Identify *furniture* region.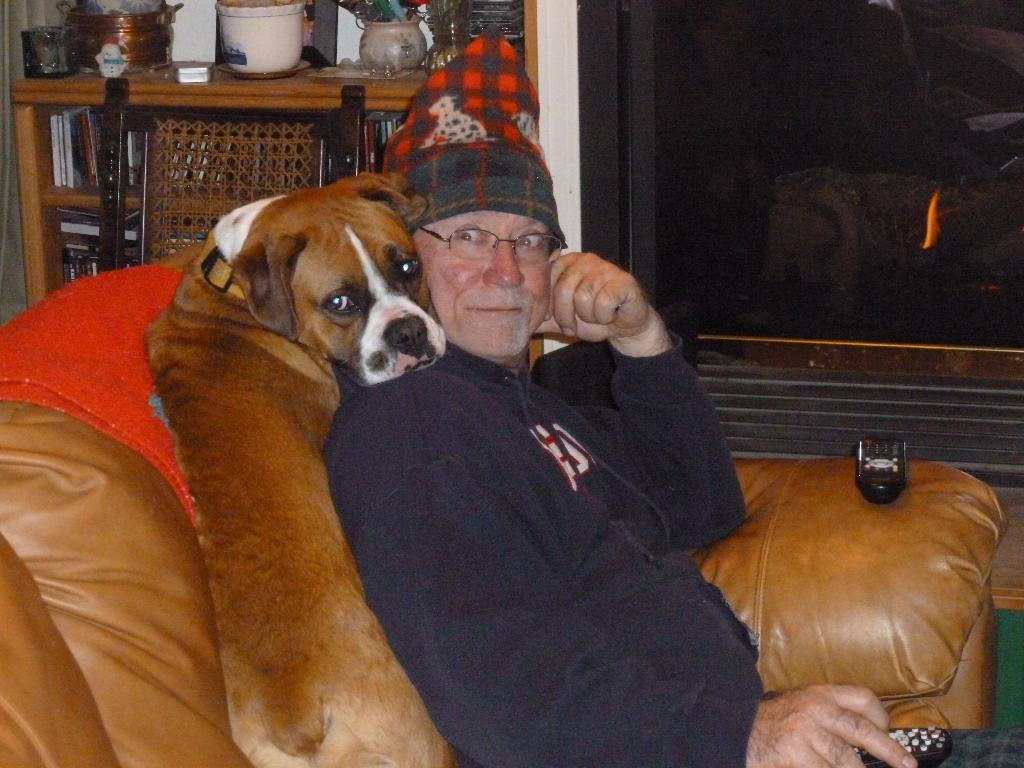
Region: 0, 240, 1011, 767.
